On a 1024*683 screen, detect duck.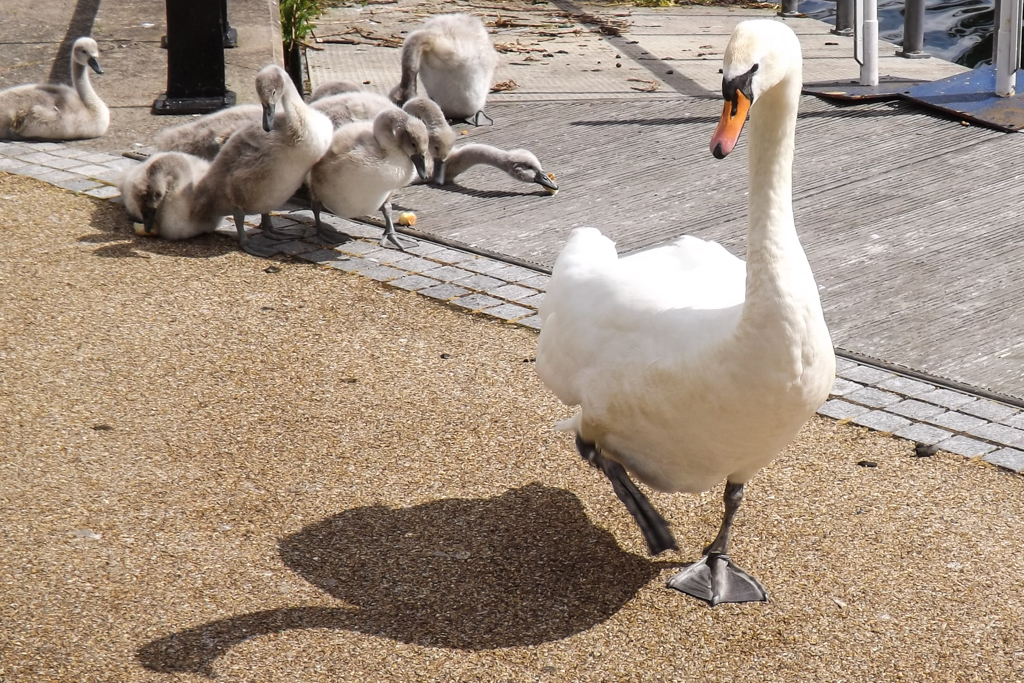
392 8 503 126.
